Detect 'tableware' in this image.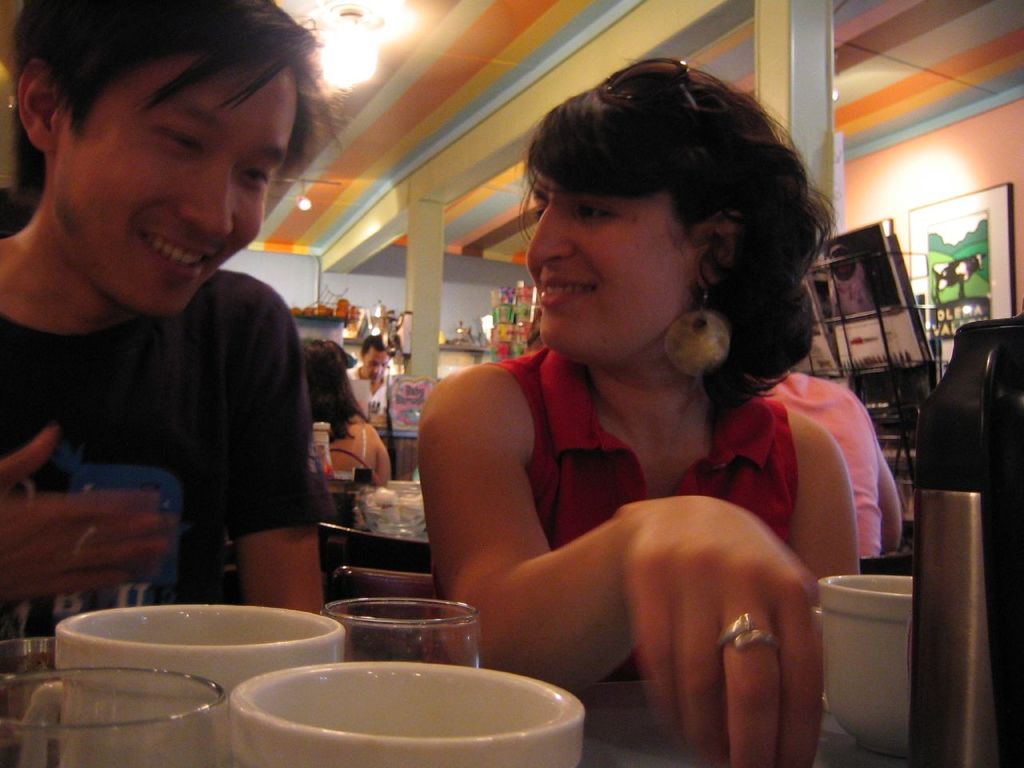
Detection: [815,571,911,762].
